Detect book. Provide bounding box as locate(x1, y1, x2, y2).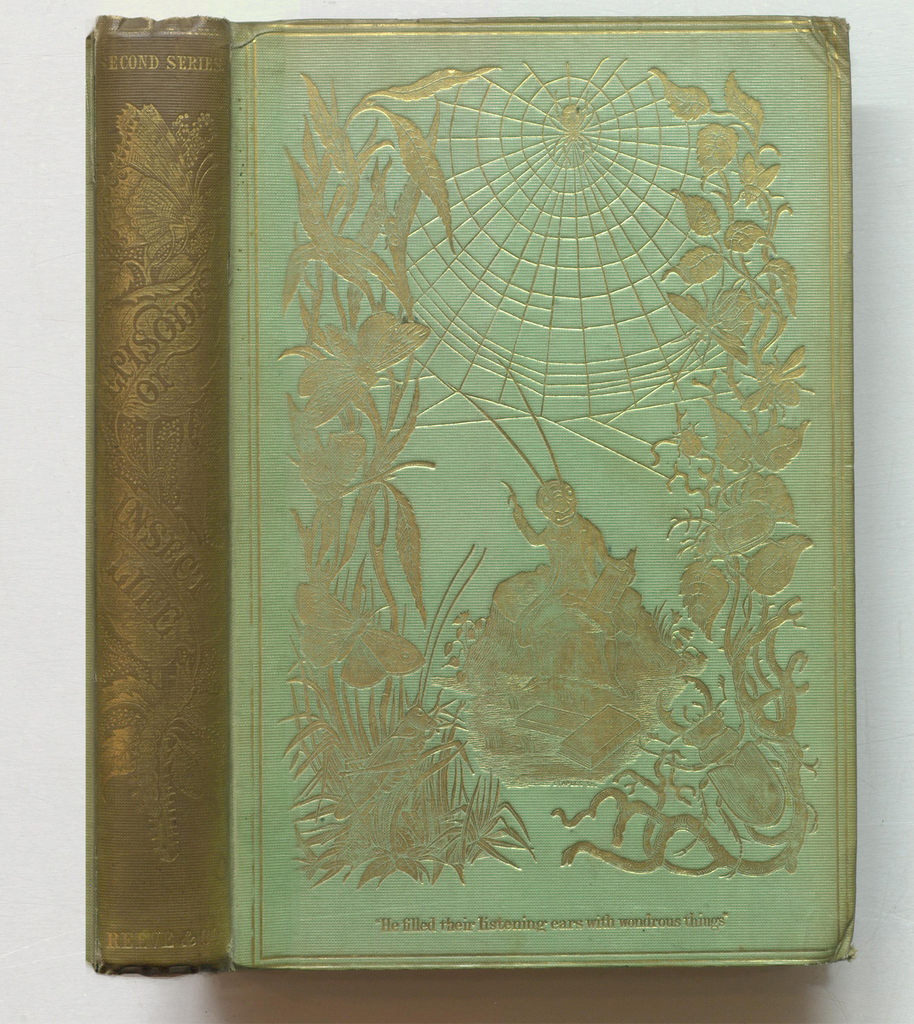
locate(38, 93, 824, 969).
